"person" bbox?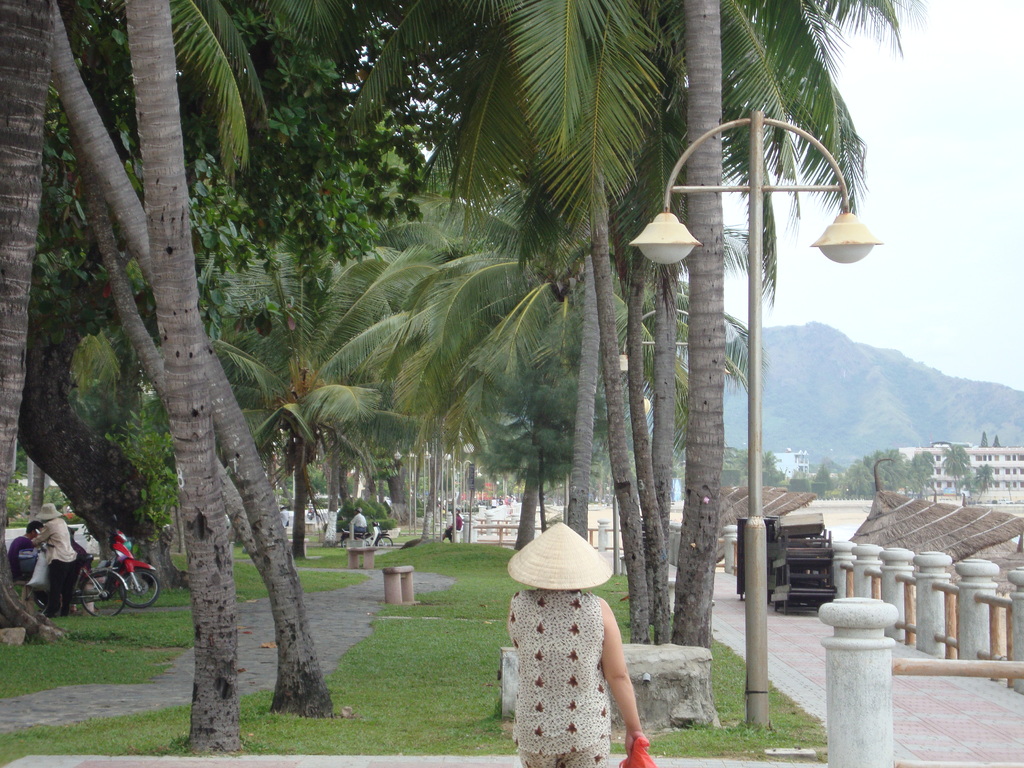
detection(353, 508, 367, 533)
